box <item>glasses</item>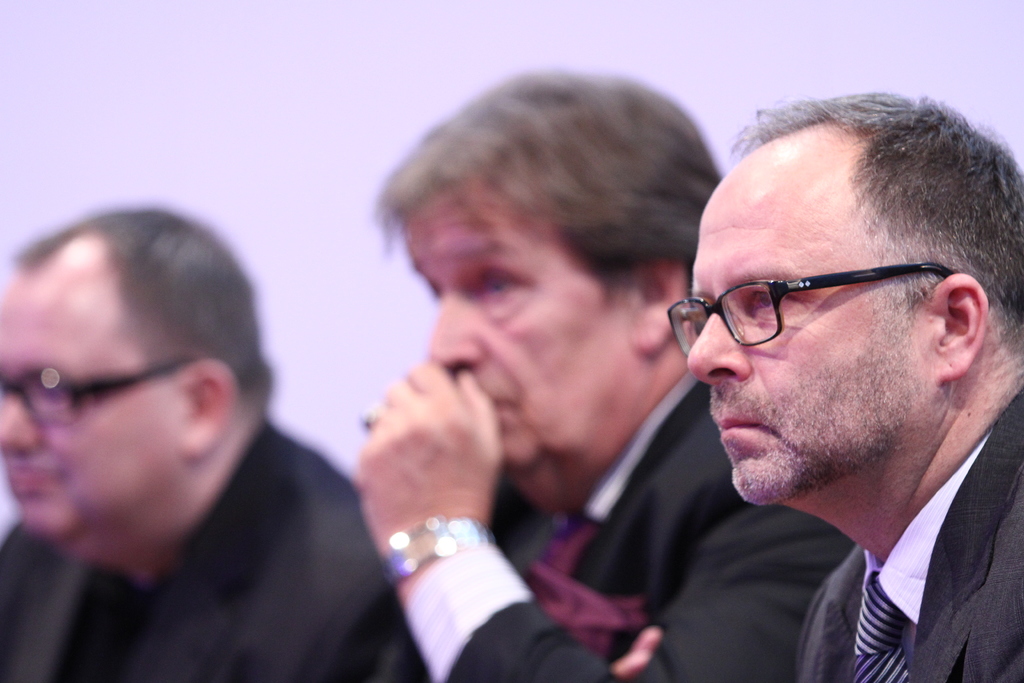
[x1=0, y1=359, x2=196, y2=432]
